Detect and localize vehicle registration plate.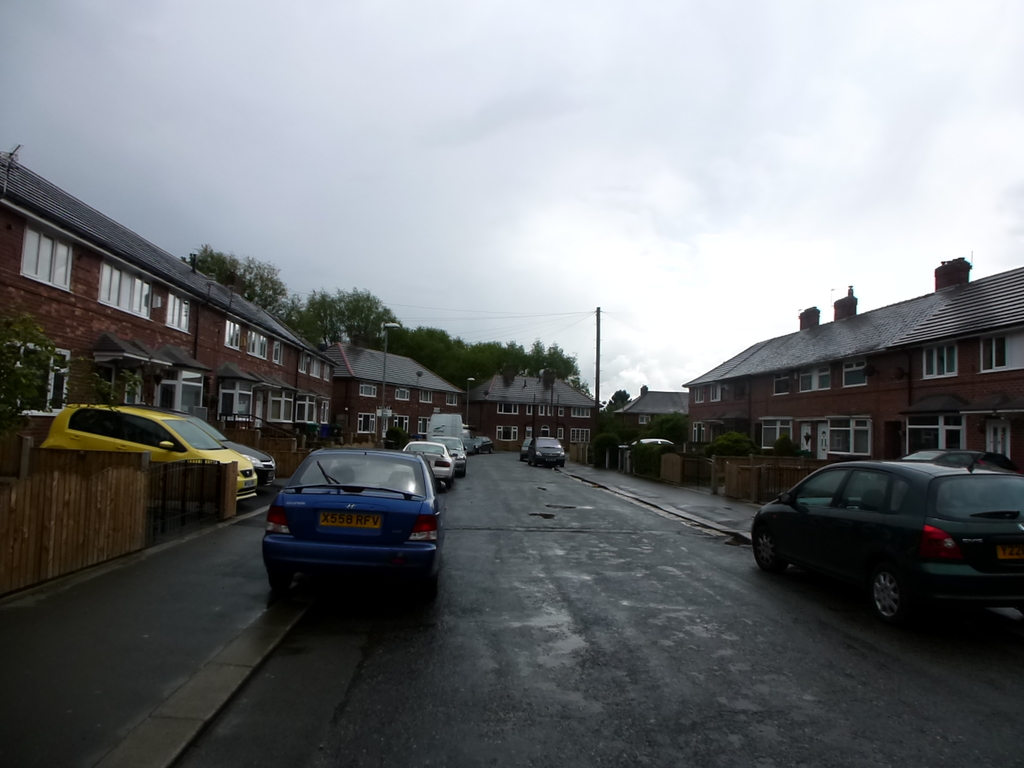
Localized at detection(319, 509, 380, 527).
